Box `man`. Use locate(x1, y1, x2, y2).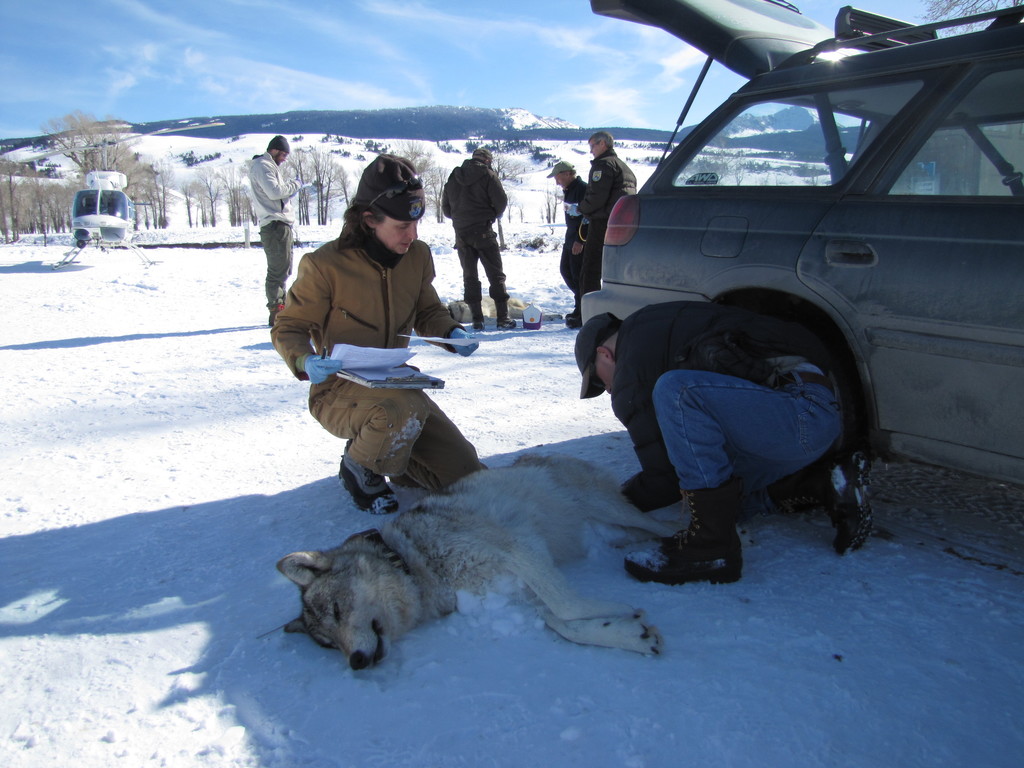
locate(572, 299, 876, 586).
